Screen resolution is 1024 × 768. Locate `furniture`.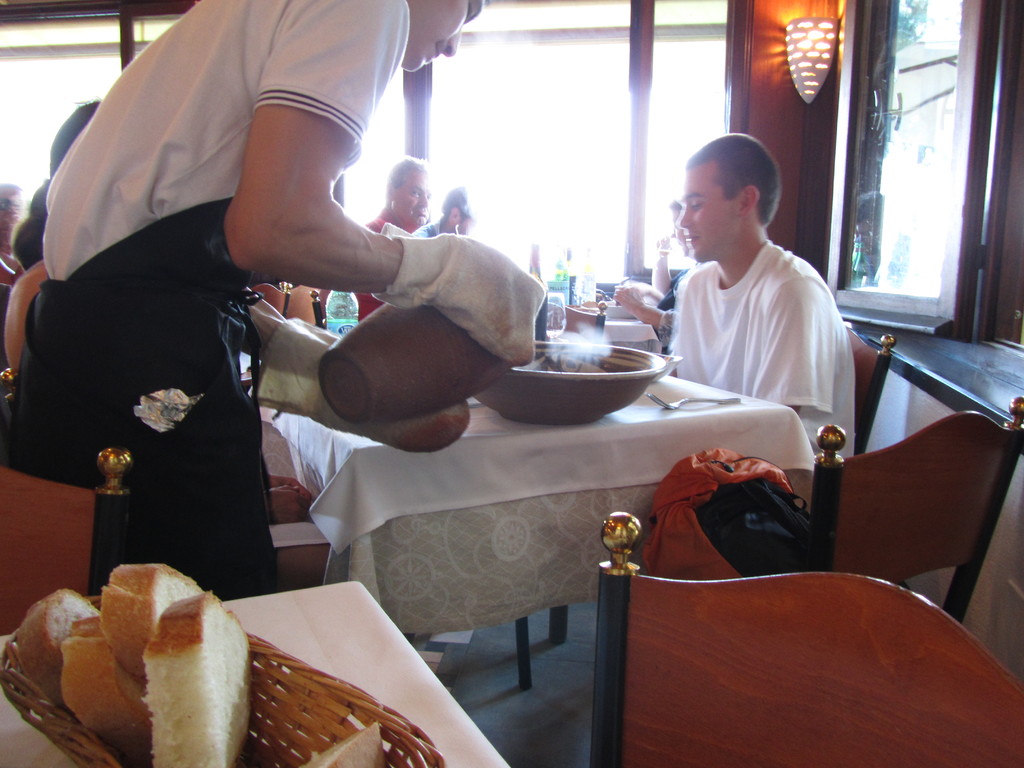
left=268, top=373, right=820, bottom=637.
